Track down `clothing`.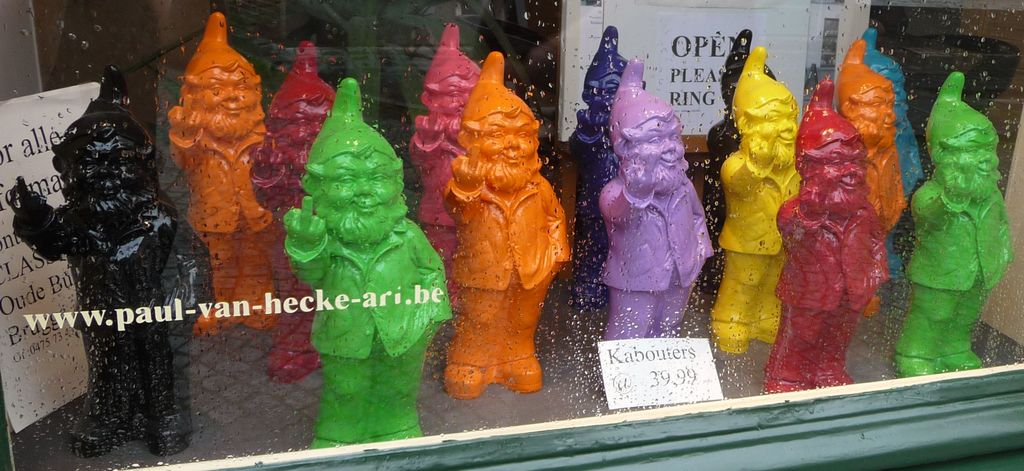
Tracked to (left=779, top=180, right=881, bottom=376).
